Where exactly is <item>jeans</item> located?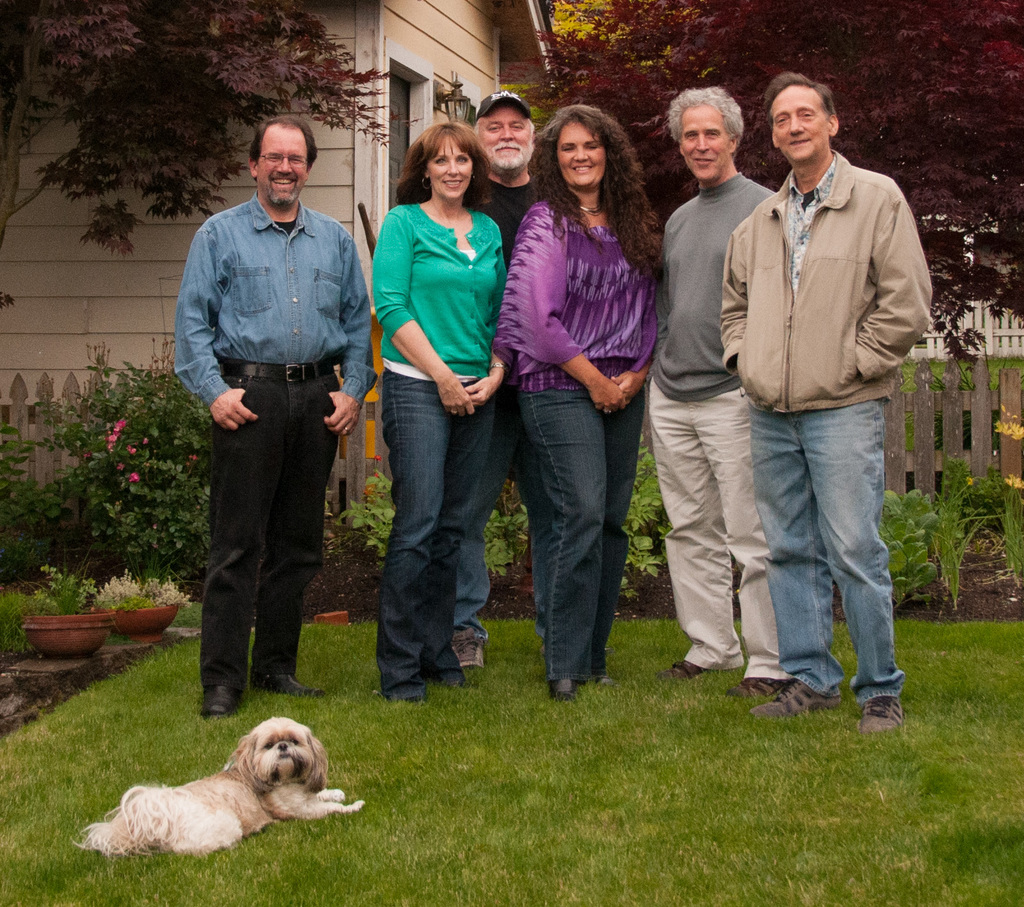
Its bounding box is crop(514, 368, 644, 718).
